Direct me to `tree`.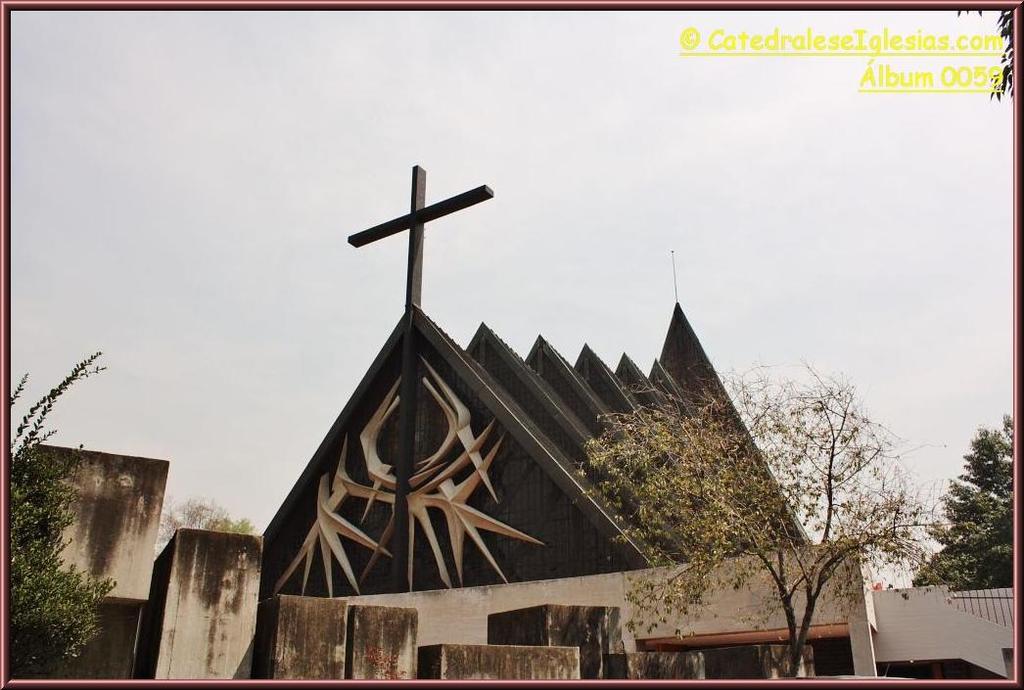
Direction: rect(5, 355, 119, 676).
